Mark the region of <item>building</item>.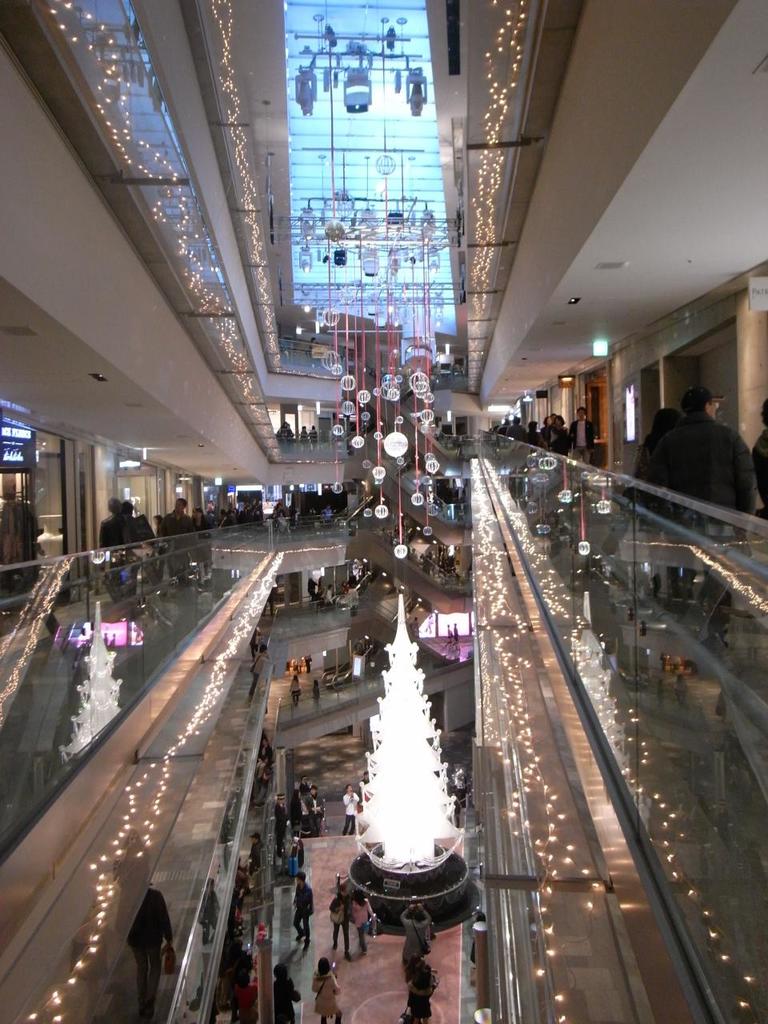
Region: 0/0/767/1023.
